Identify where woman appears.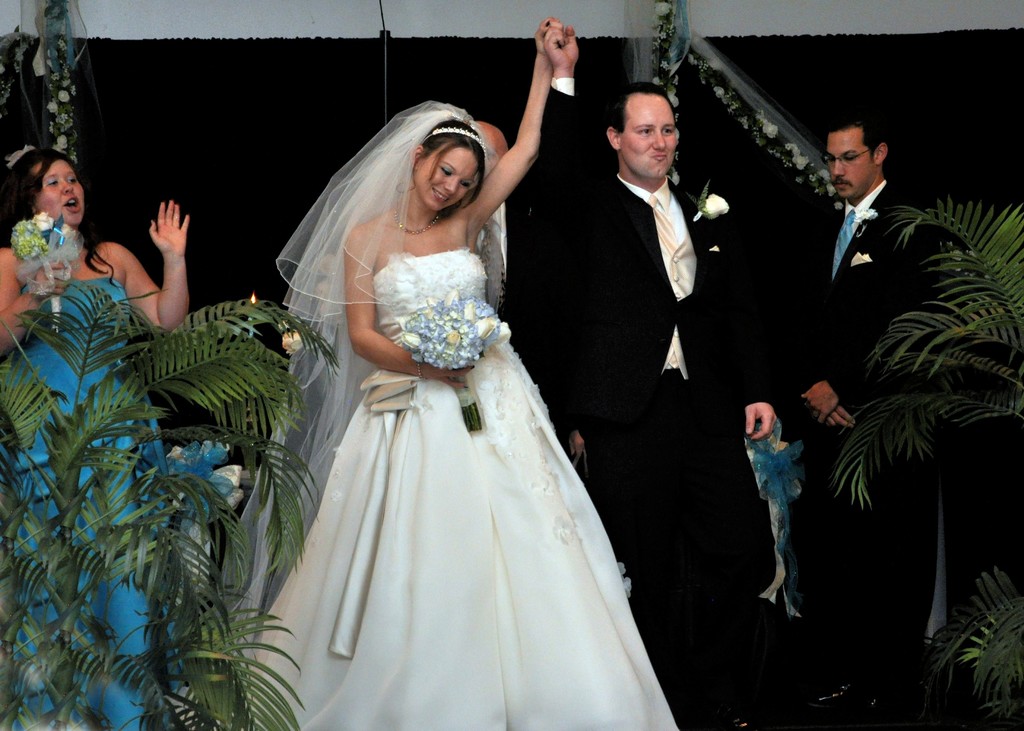
Appears at [216, 10, 684, 730].
